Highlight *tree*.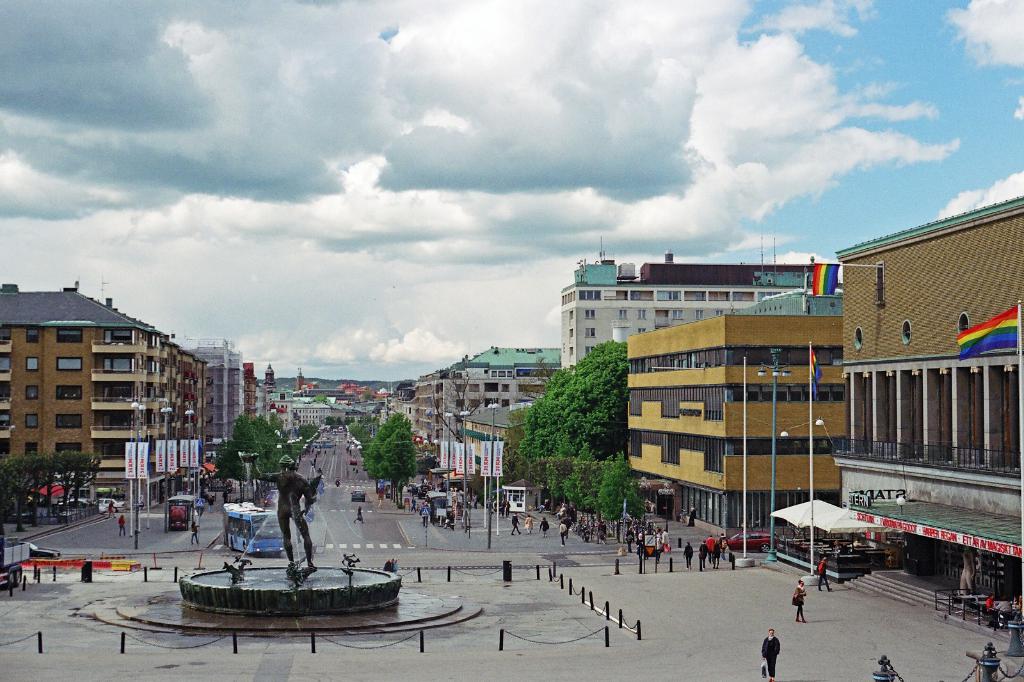
Highlighted region: (282, 434, 308, 459).
